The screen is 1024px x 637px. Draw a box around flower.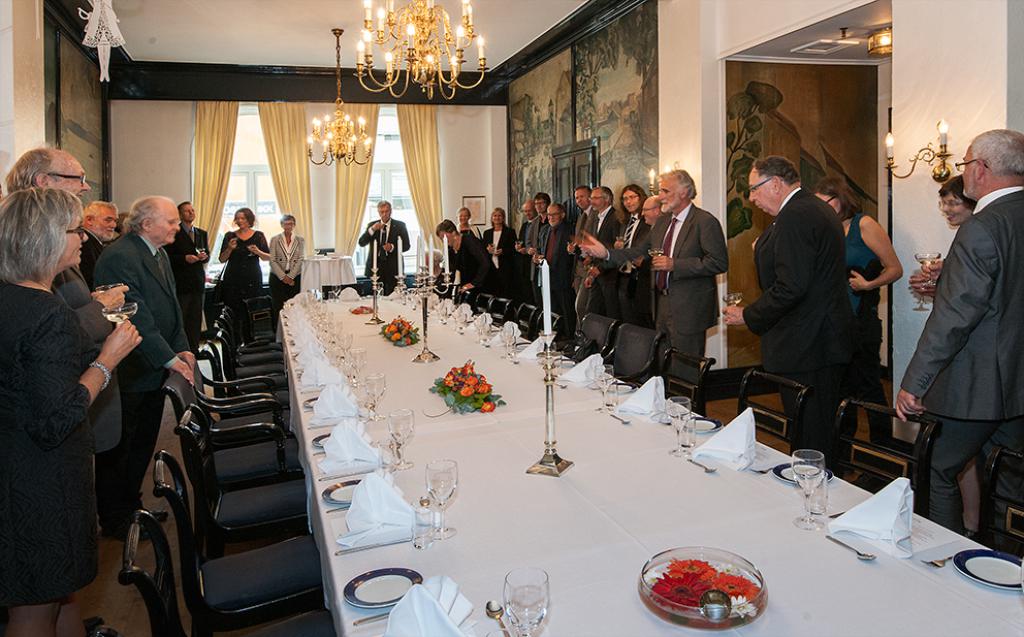
rect(710, 573, 761, 604).
